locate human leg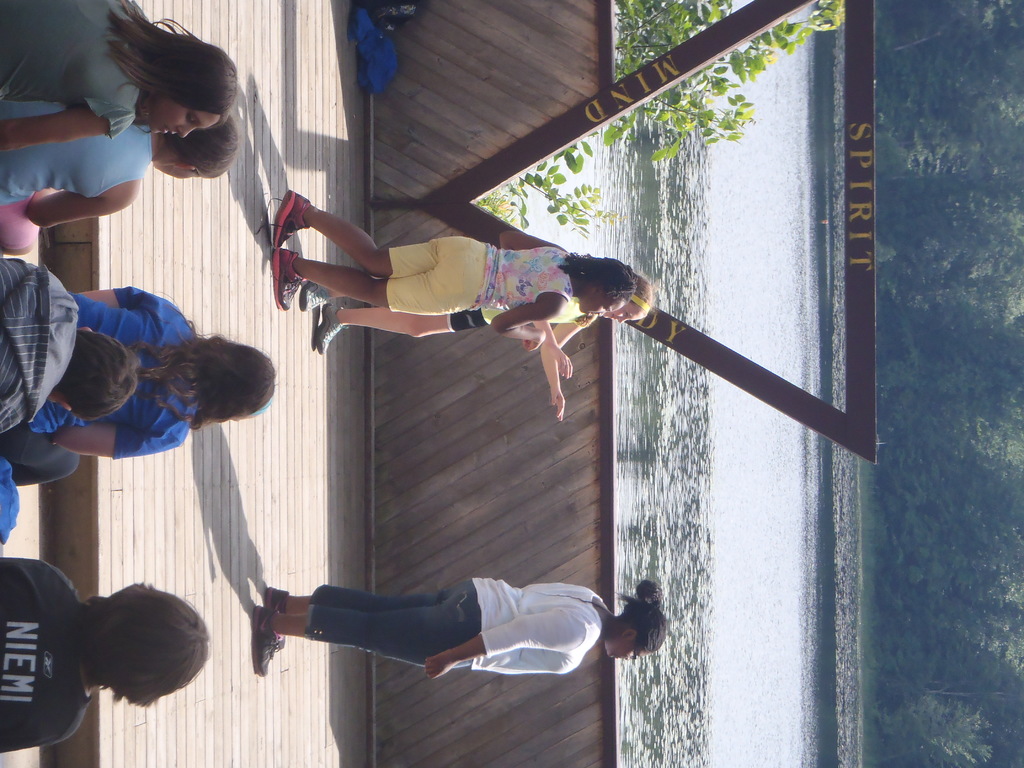
<box>268,574,470,615</box>
